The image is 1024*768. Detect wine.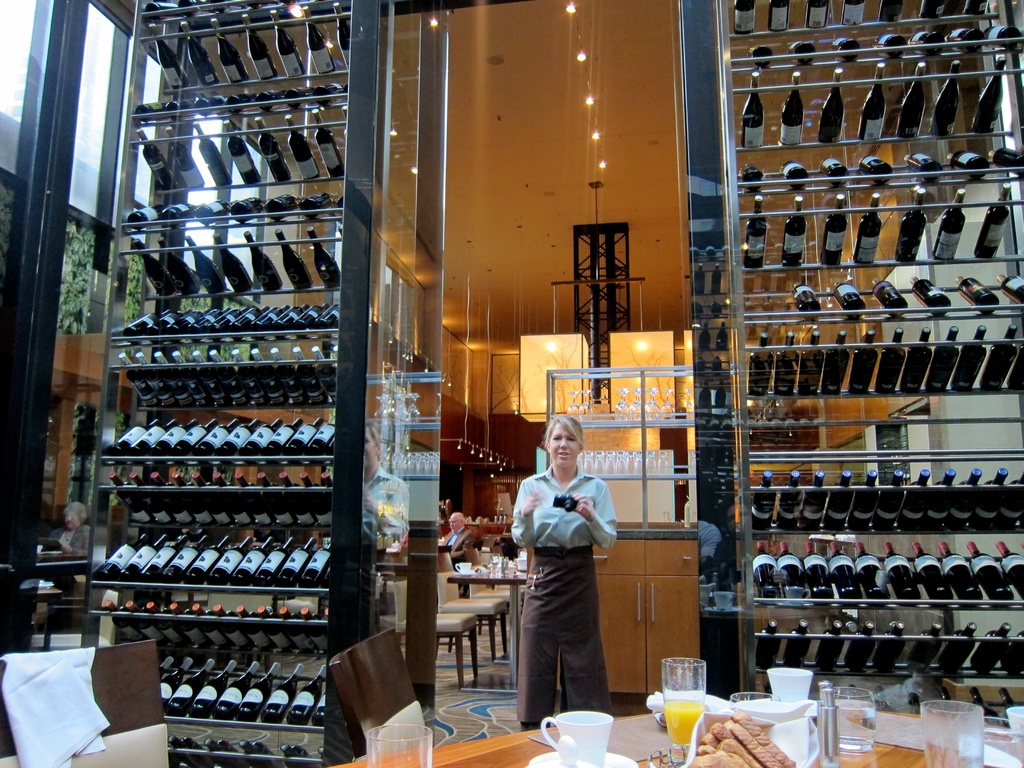
Detection: 301,471,328,528.
